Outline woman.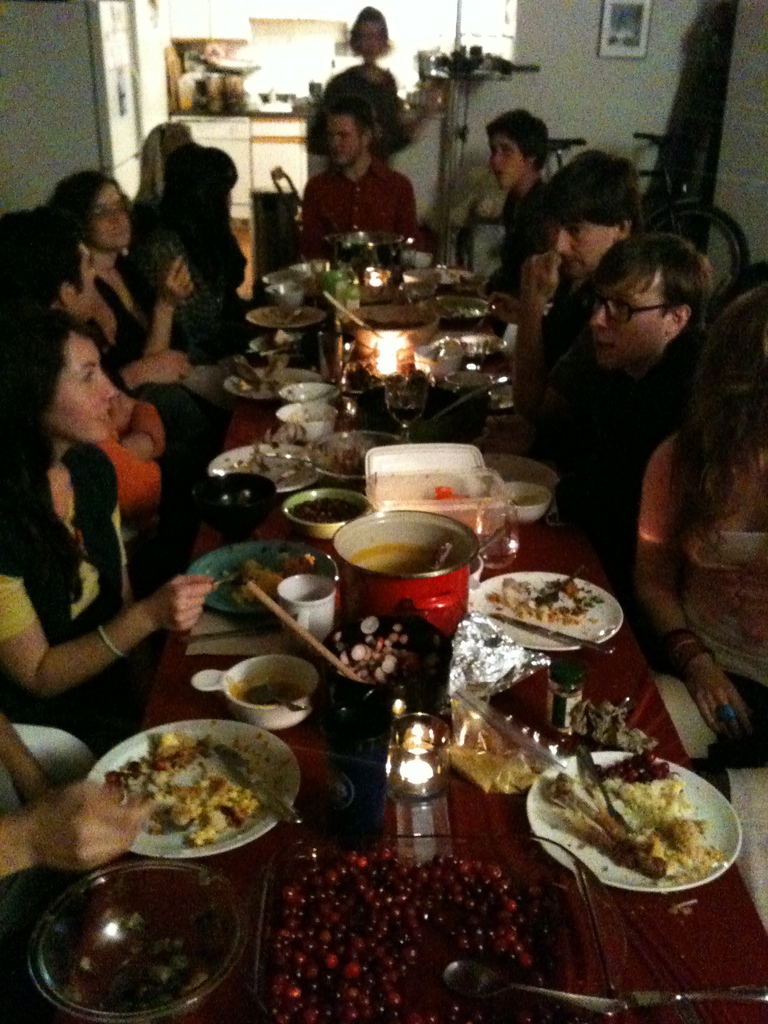
Outline: <bbox>296, 0, 462, 166</bbox>.
